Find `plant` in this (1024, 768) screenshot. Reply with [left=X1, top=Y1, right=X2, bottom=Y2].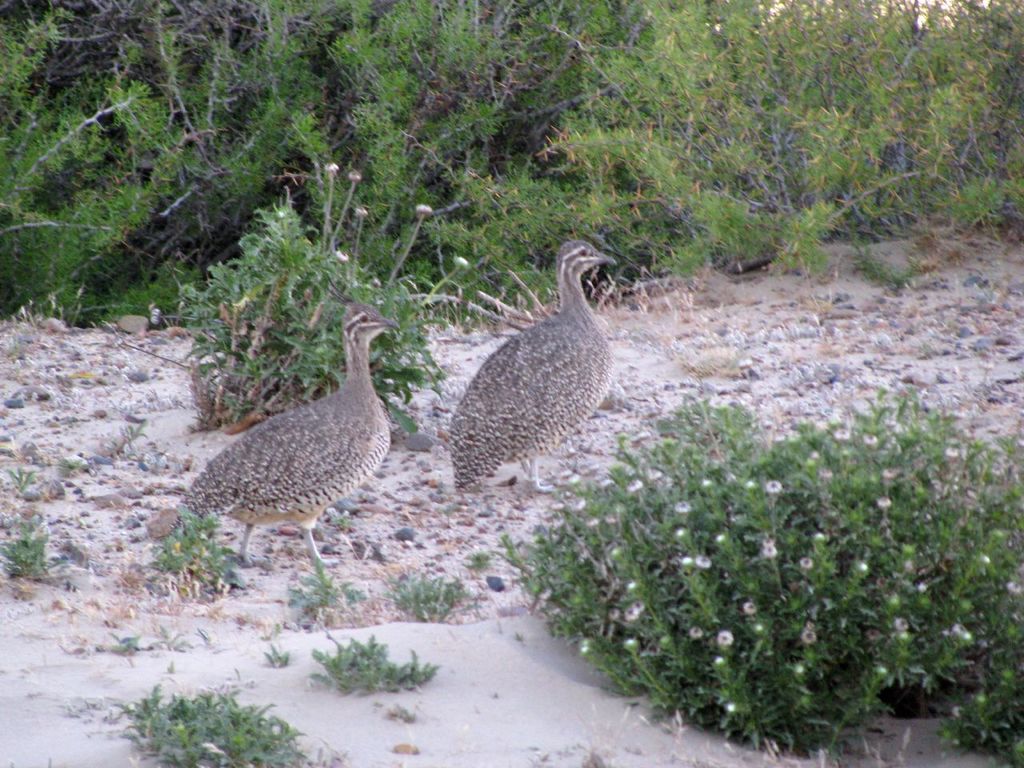
[left=162, top=178, right=450, bottom=426].
